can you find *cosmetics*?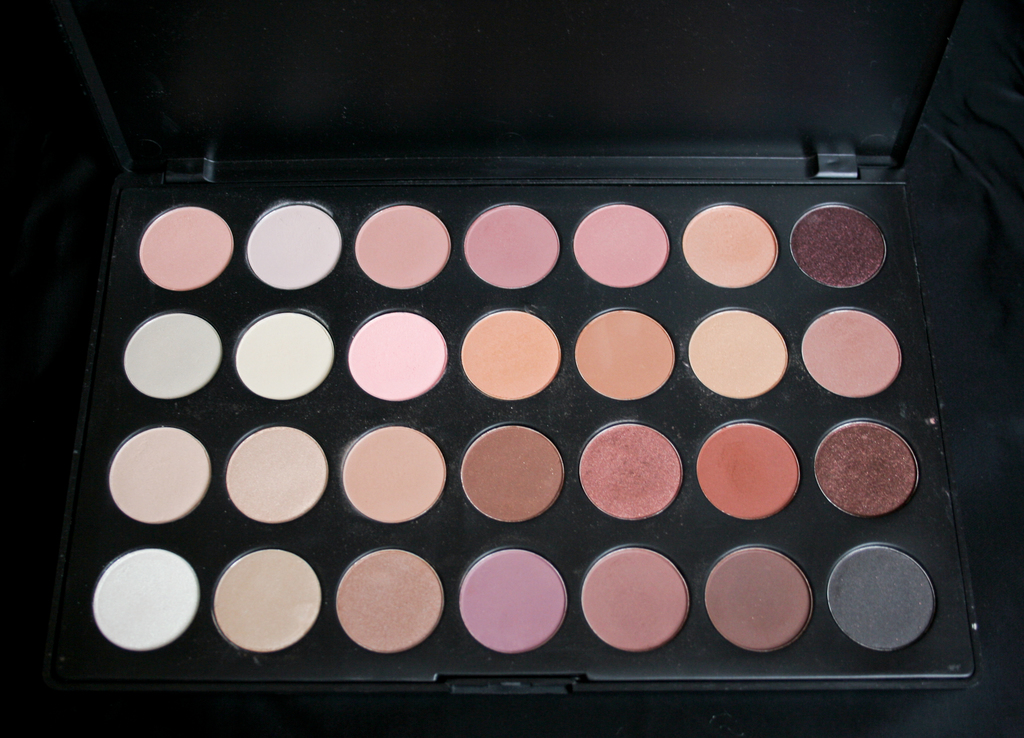
Yes, bounding box: [814, 420, 920, 514].
